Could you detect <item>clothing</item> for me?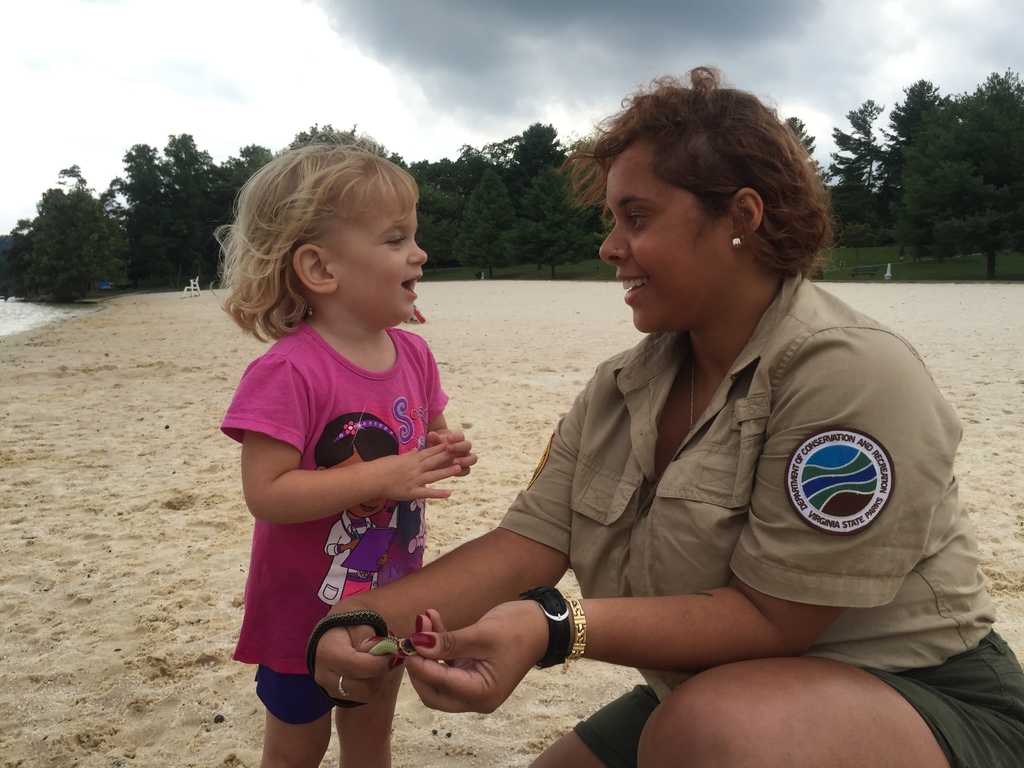
Detection result: x1=570 y1=628 x2=1023 y2=767.
